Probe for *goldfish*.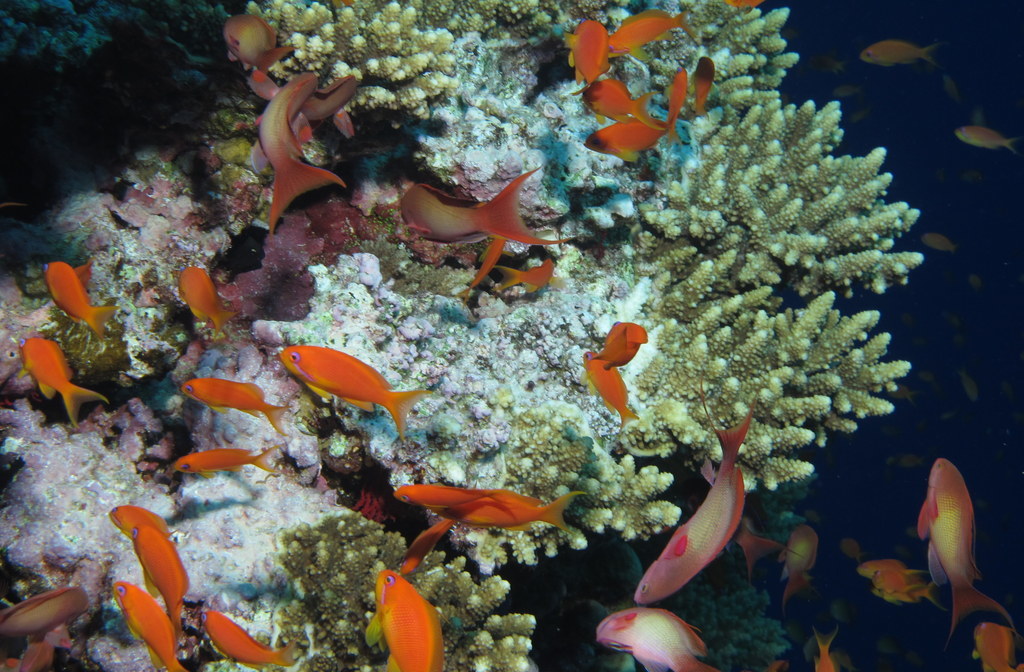
Probe result: detection(179, 438, 286, 470).
